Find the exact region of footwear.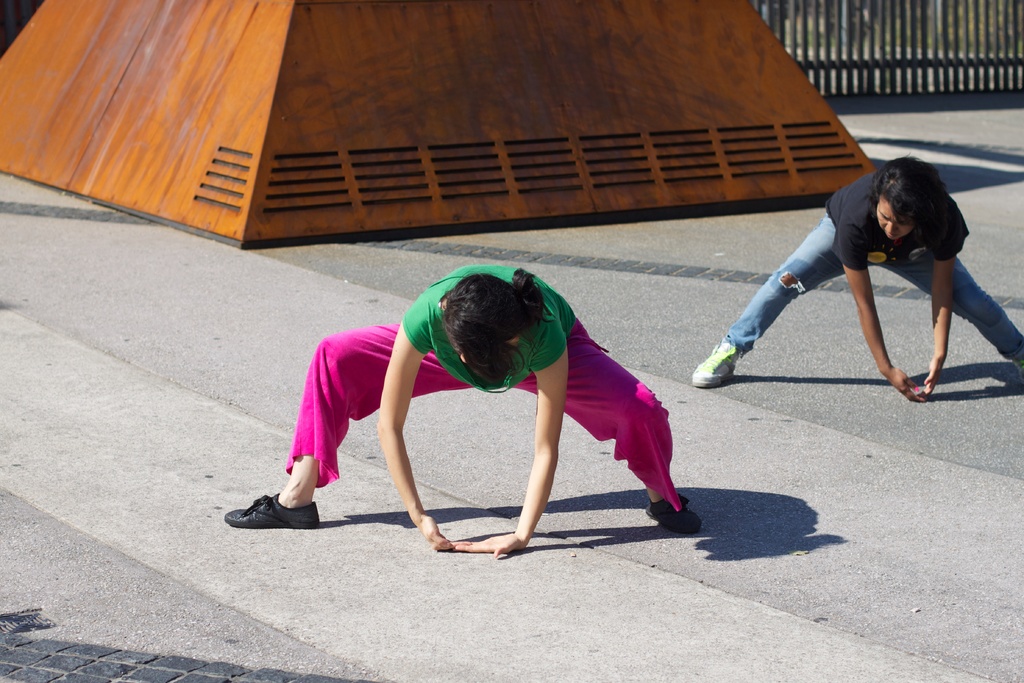
Exact region: detection(689, 339, 739, 391).
